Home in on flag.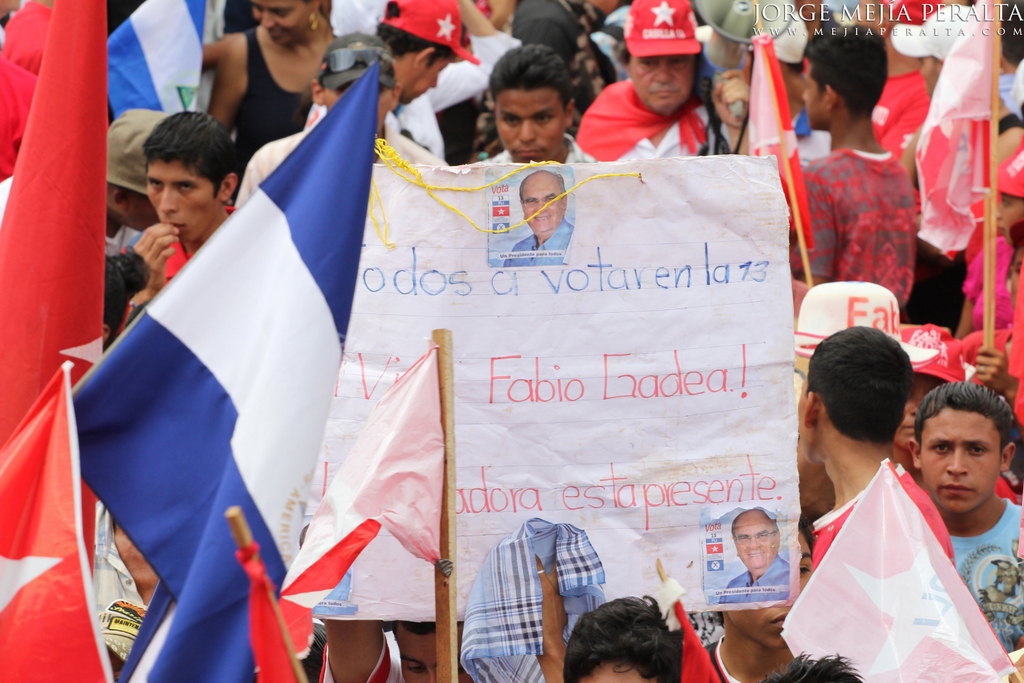
Homed in at <bbox>235, 546, 312, 682</bbox>.
